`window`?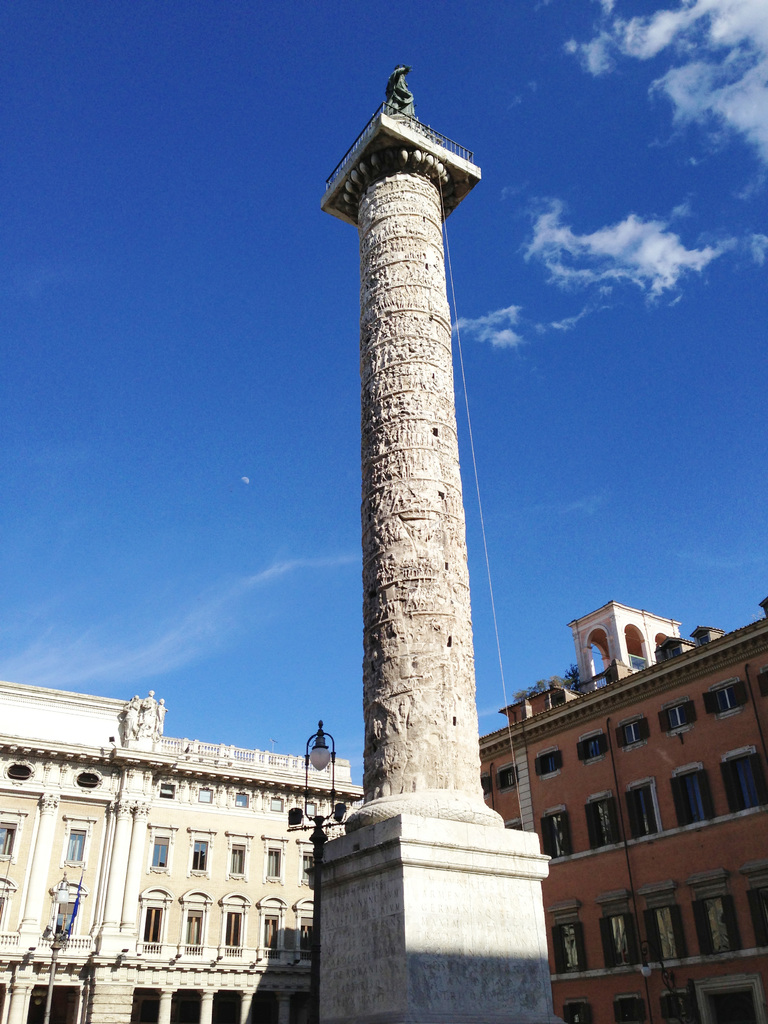
646:884:696:967
